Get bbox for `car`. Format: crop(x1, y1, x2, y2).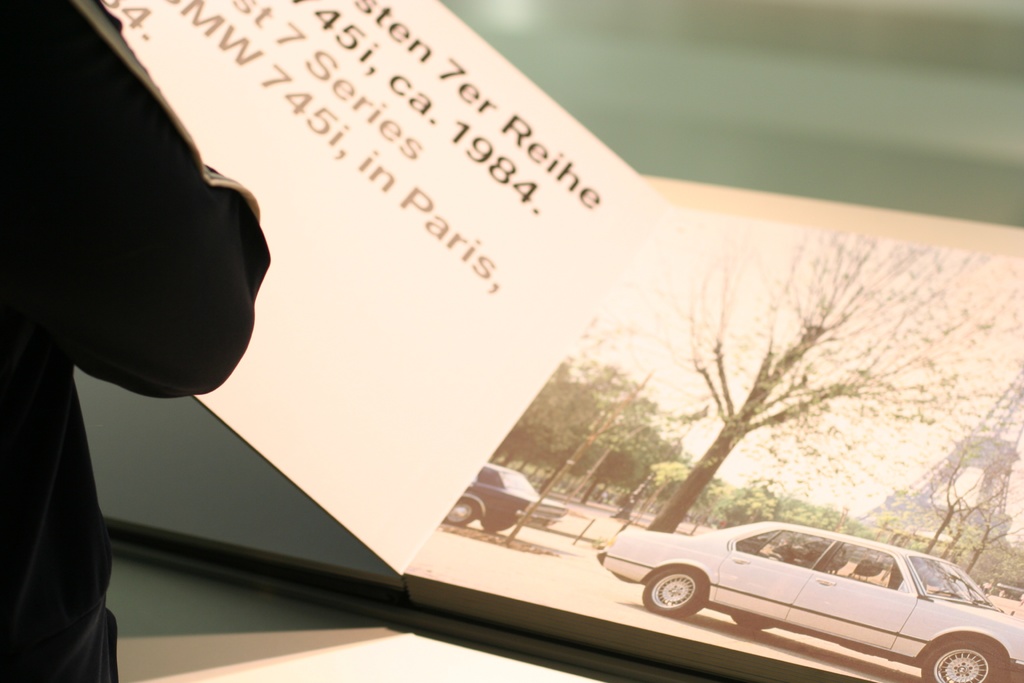
crop(444, 461, 570, 520).
